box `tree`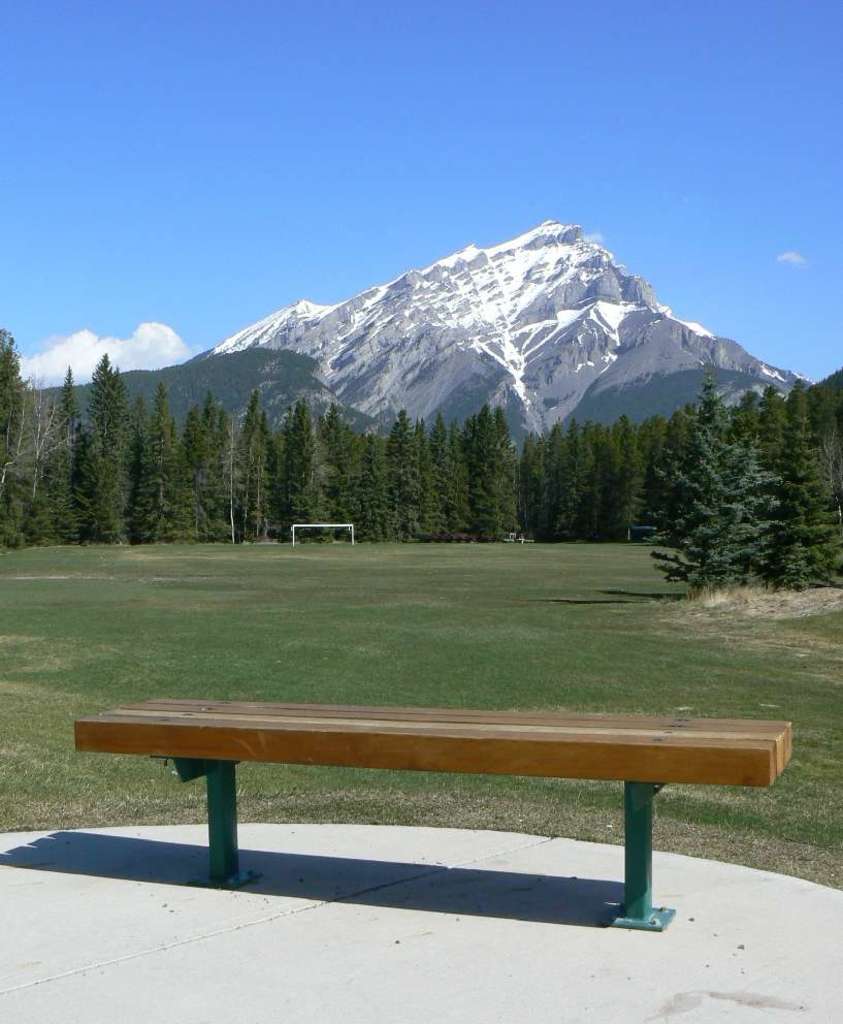
84, 351, 135, 546
